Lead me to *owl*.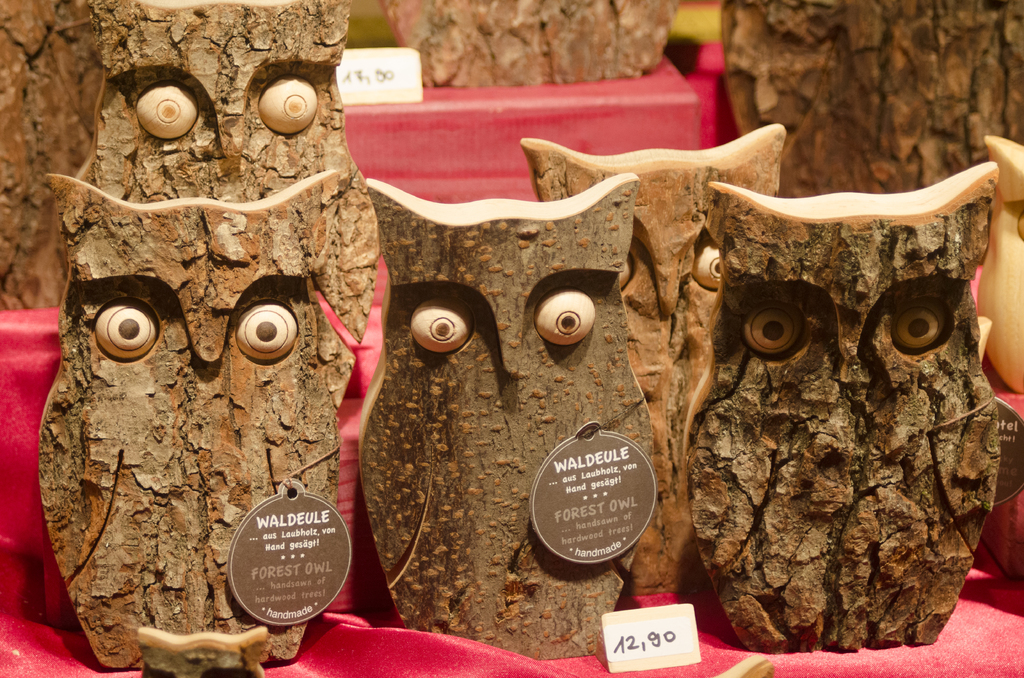
Lead to <region>687, 163, 1005, 651</region>.
